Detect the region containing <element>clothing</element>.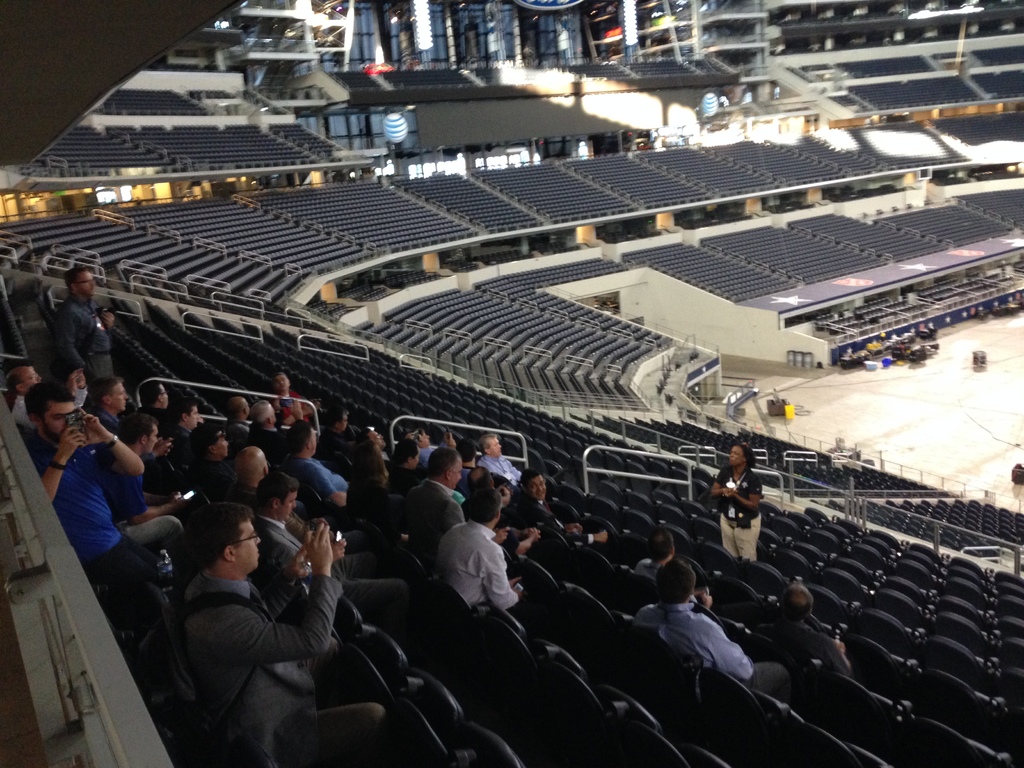
box=[8, 396, 90, 424].
